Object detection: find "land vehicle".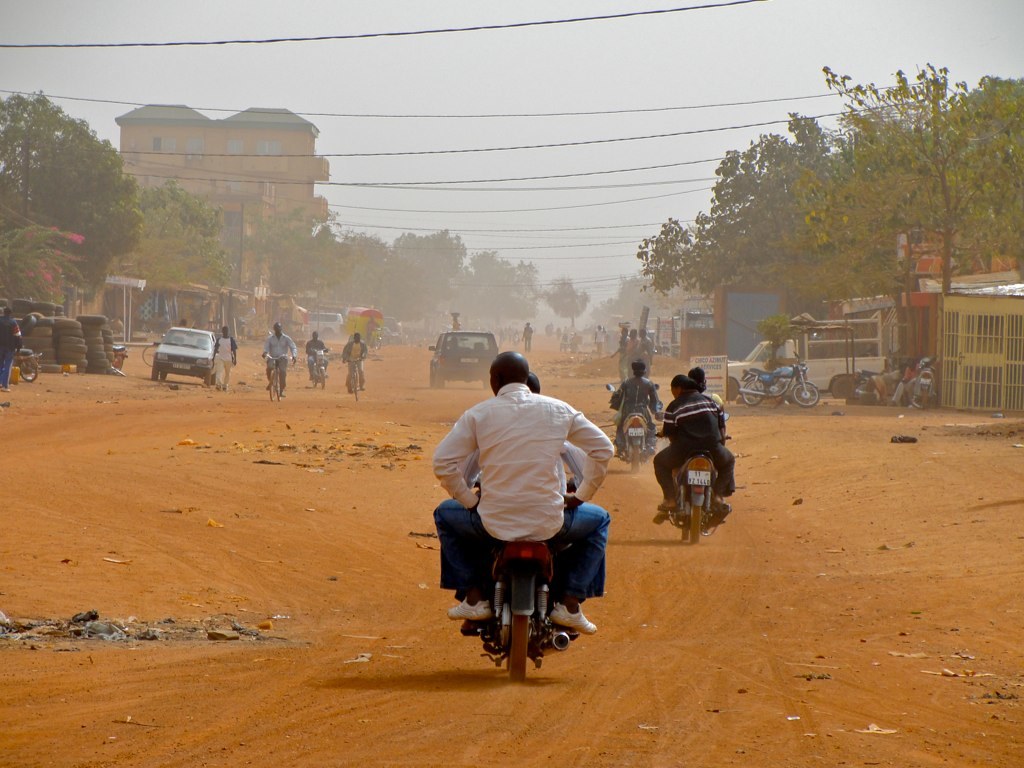
270,352,283,400.
